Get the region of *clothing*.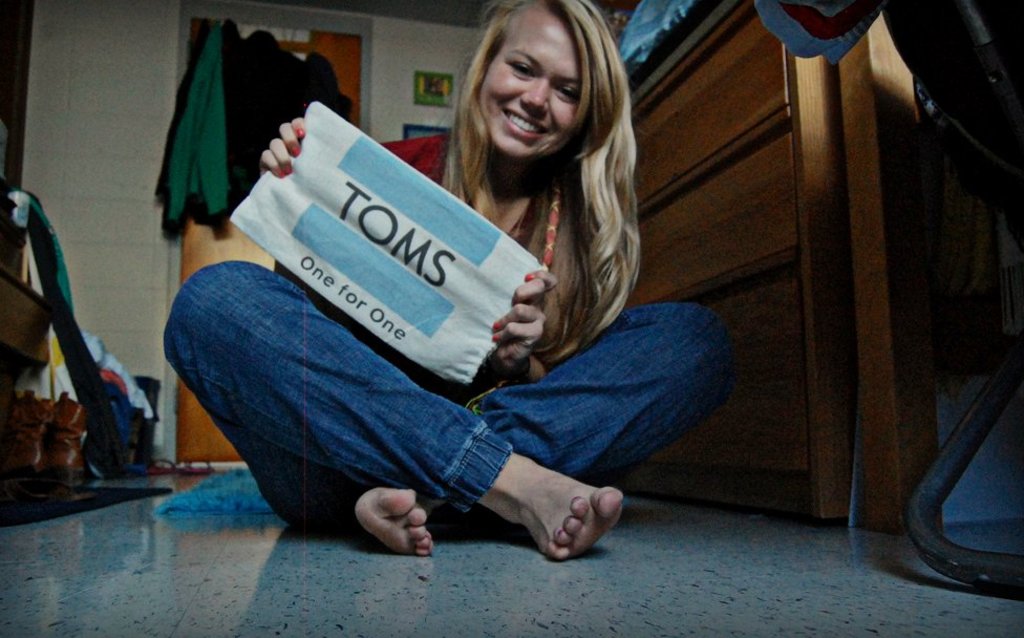
168, 261, 737, 528.
